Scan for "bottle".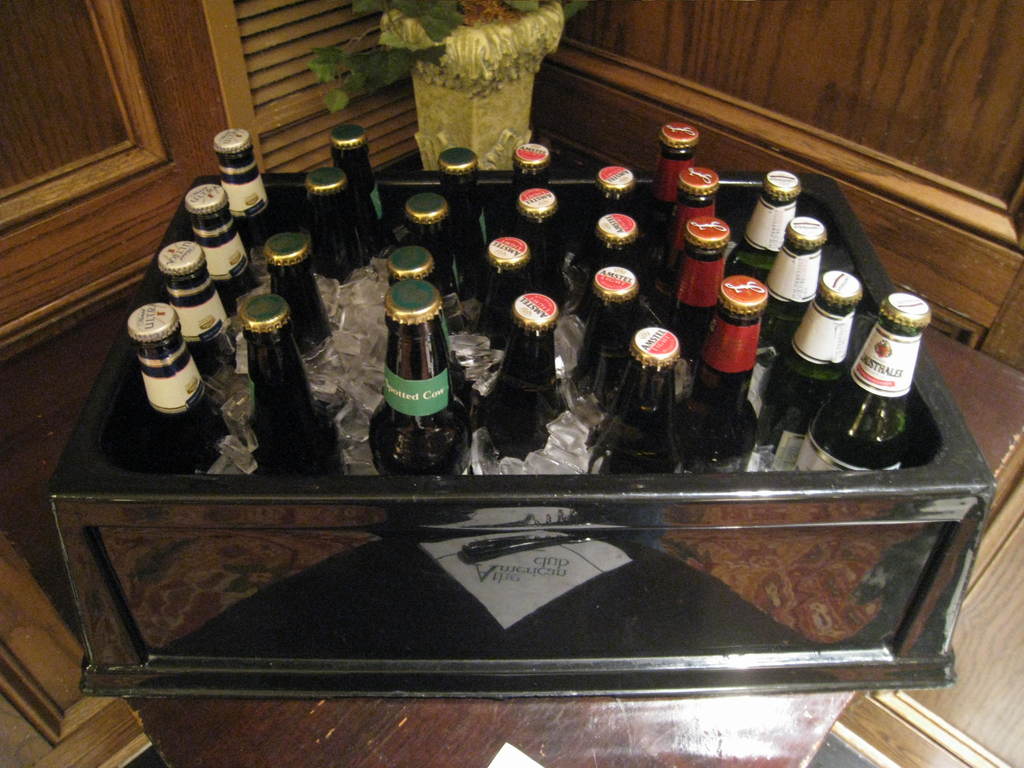
Scan result: Rect(403, 191, 458, 301).
